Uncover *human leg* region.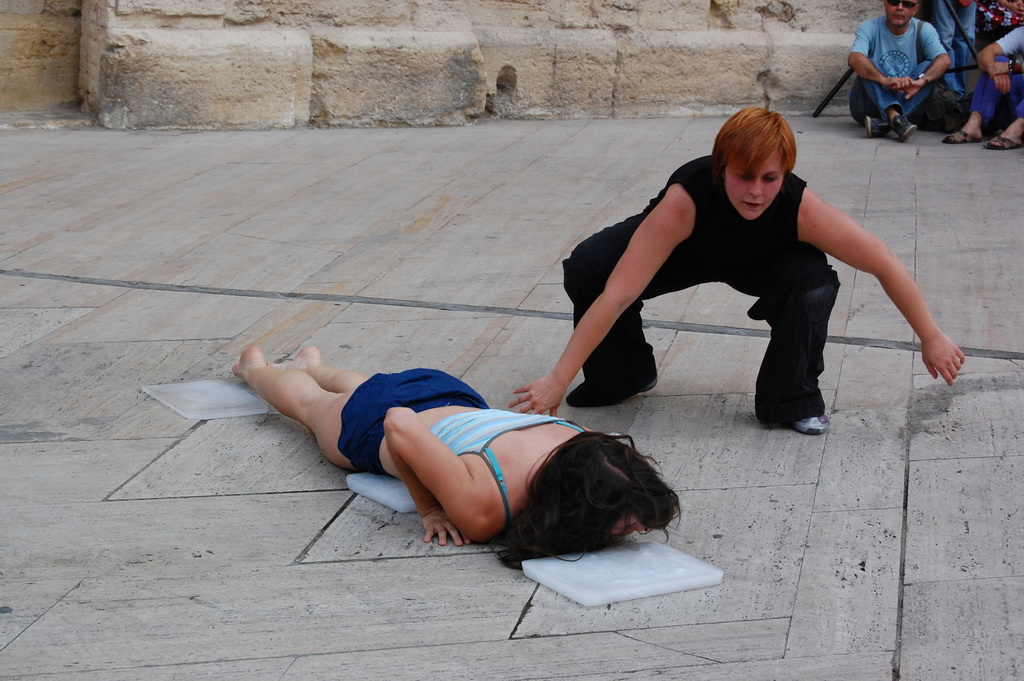
Uncovered: (x1=853, y1=69, x2=917, y2=137).
